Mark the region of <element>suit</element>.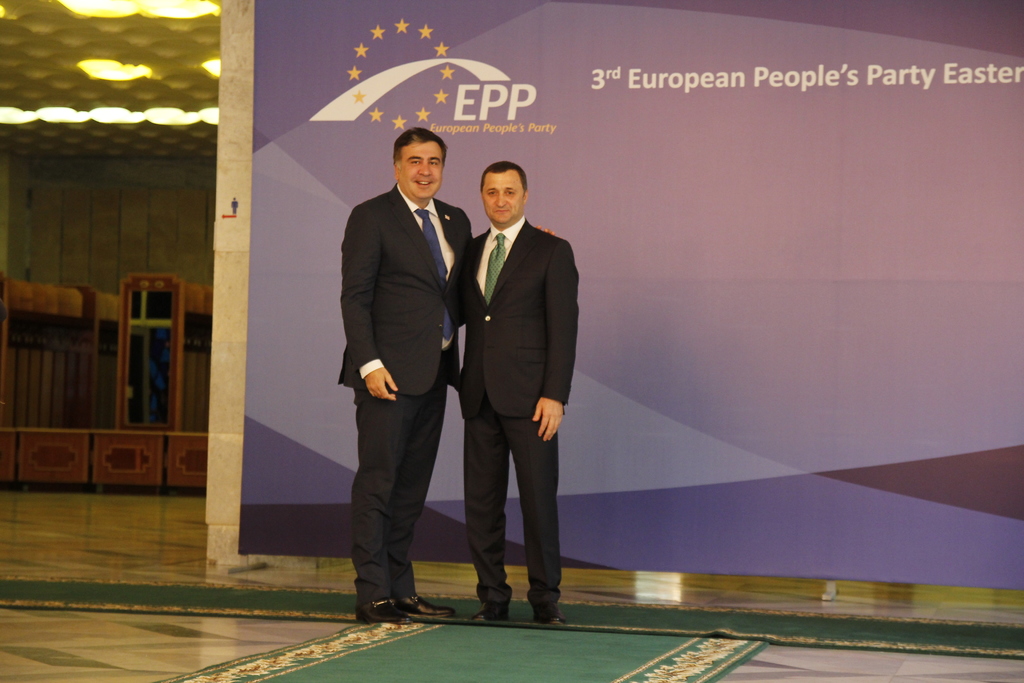
Region: region(337, 183, 475, 607).
